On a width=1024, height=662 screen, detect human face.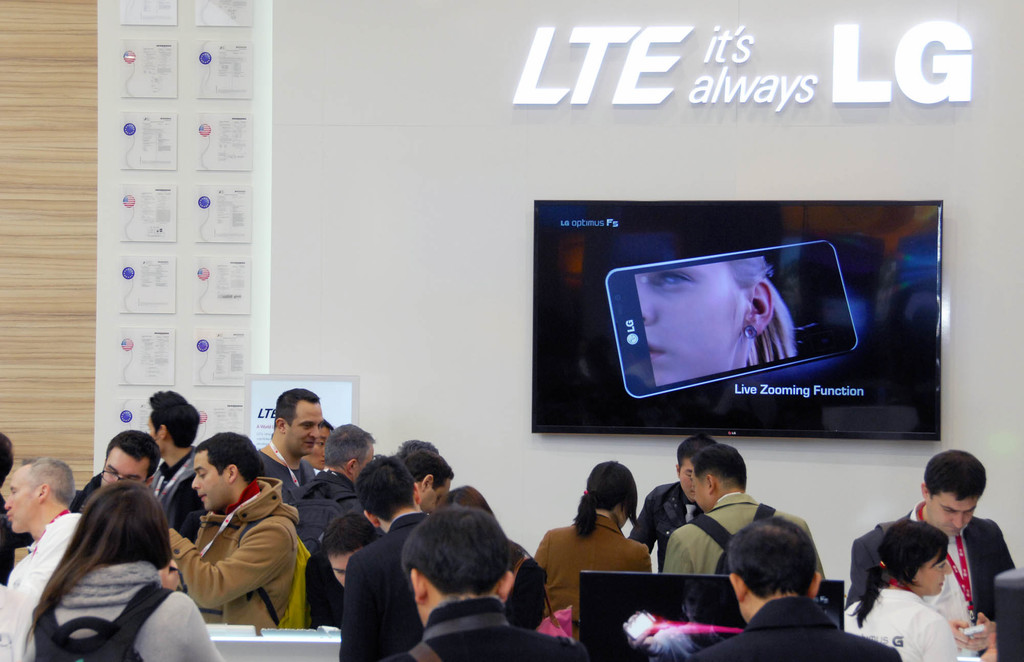
0/461/38/533.
